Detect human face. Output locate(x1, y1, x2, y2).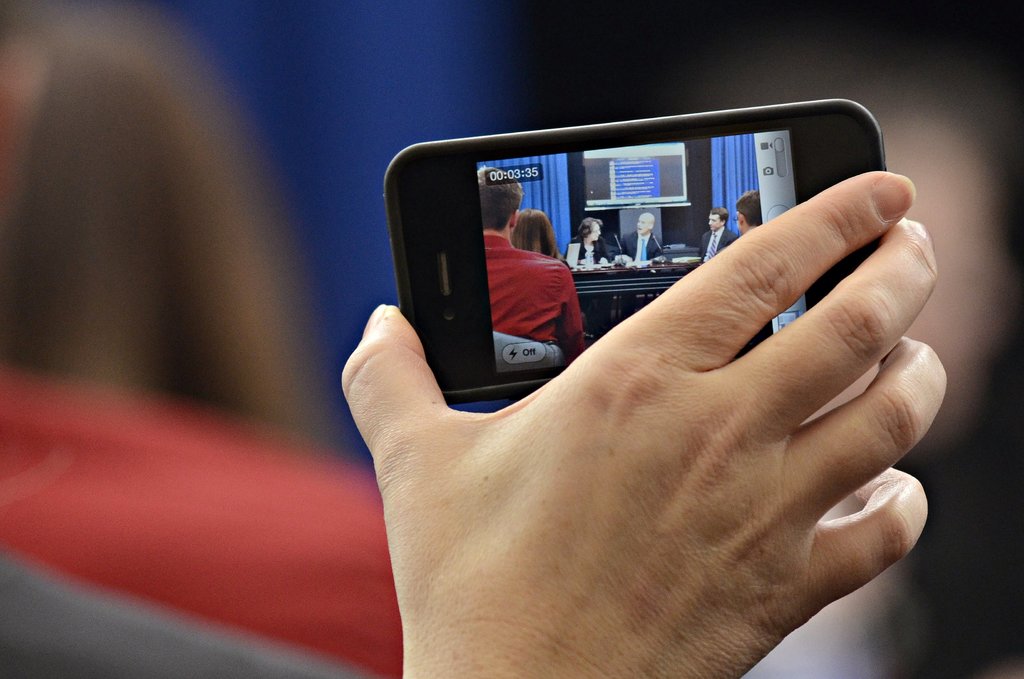
locate(639, 217, 653, 236).
